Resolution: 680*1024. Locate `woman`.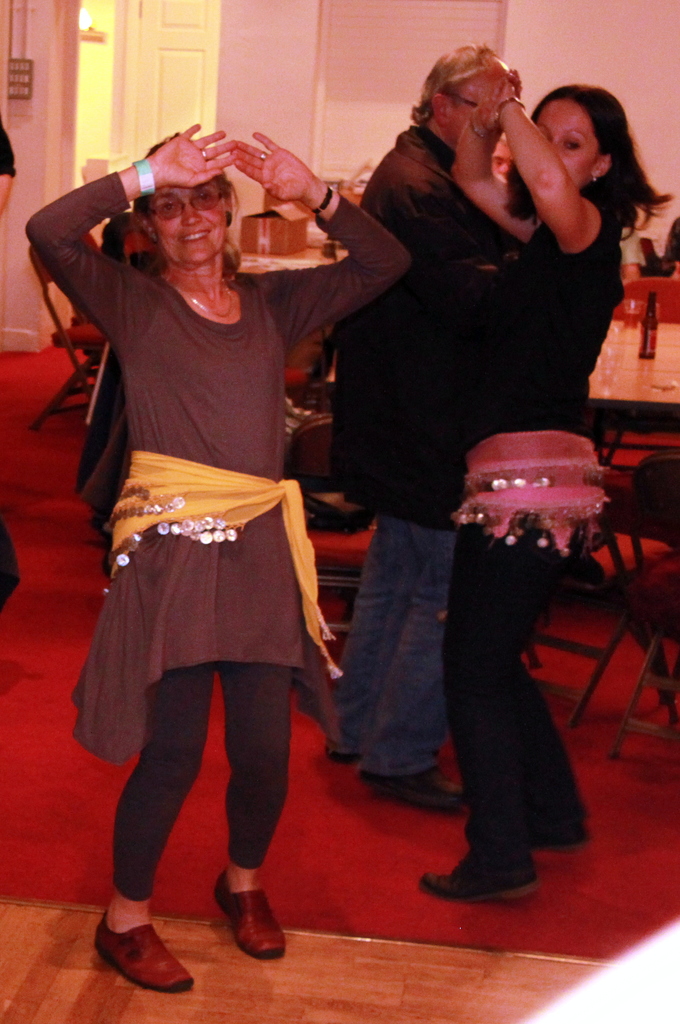
(51, 85, 371, 961).
